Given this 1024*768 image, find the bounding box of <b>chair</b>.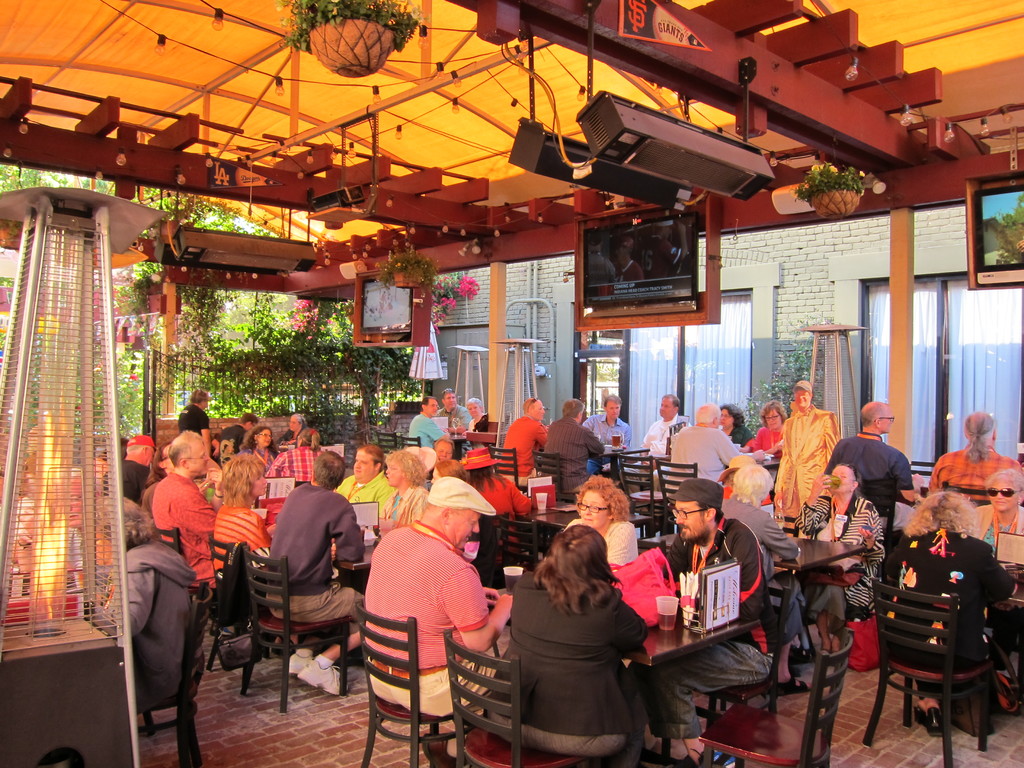
crop(873, 541, 1005, 762).
